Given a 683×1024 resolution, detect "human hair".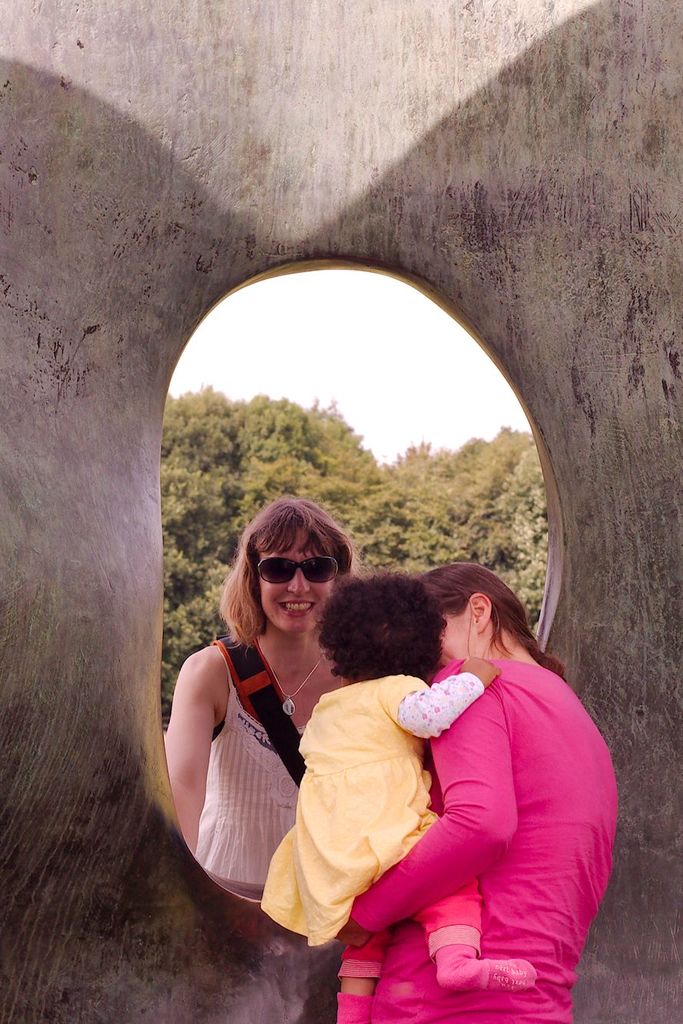
{"x1": 311, "y1": 569, "x2": 446, "y2": 680}.
